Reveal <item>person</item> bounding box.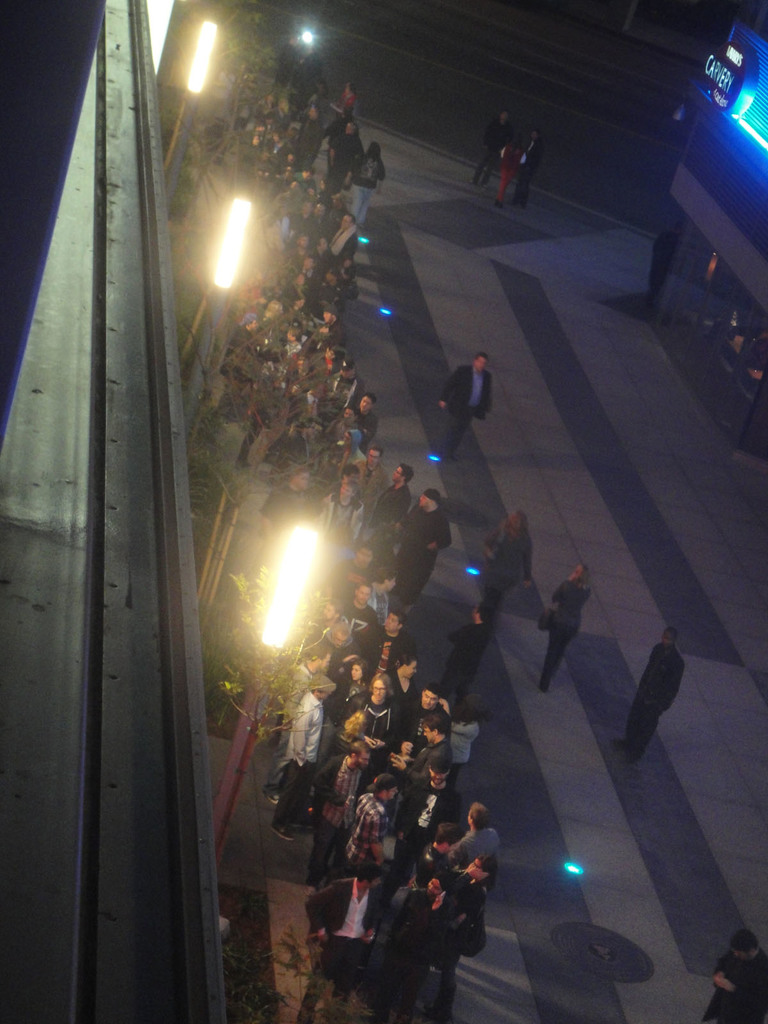
Revealed: [697,928,767,1023].
